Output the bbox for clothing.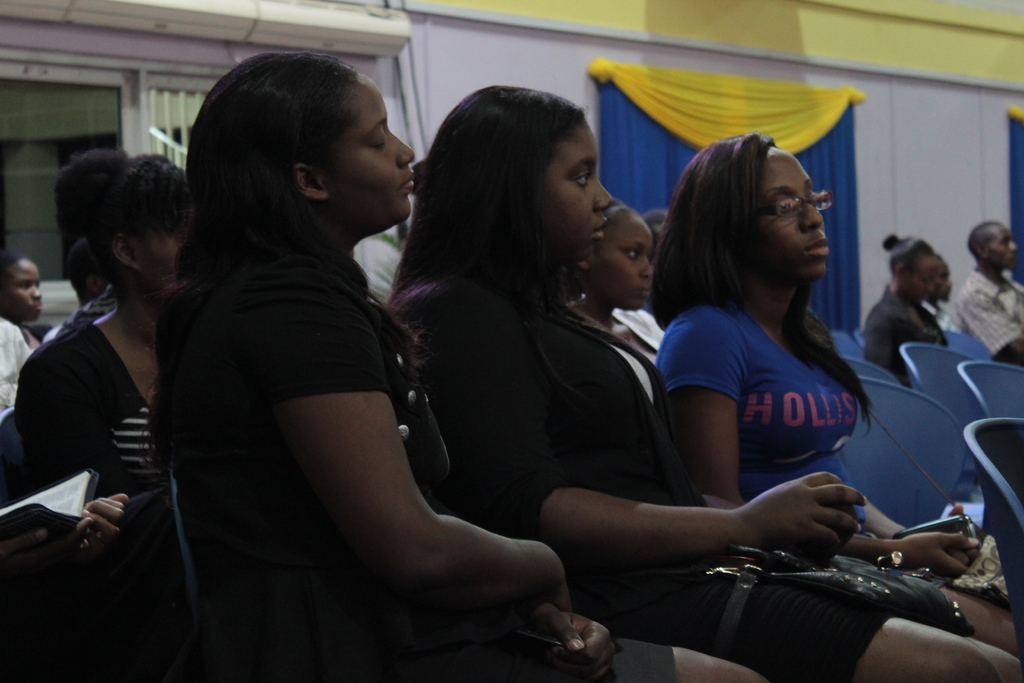
BBox(0, 308, 38, 416).
